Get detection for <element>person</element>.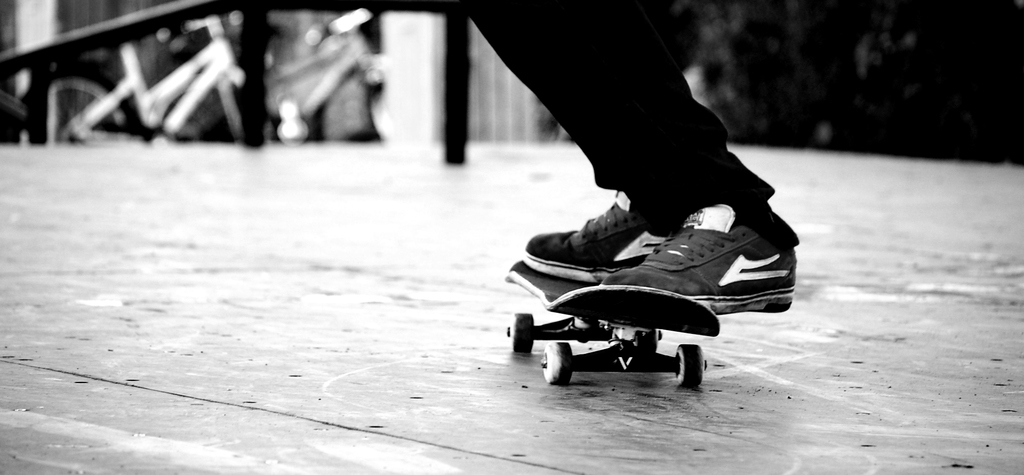
Detection: x1=442, y1=0, x2=803, y2=318.
